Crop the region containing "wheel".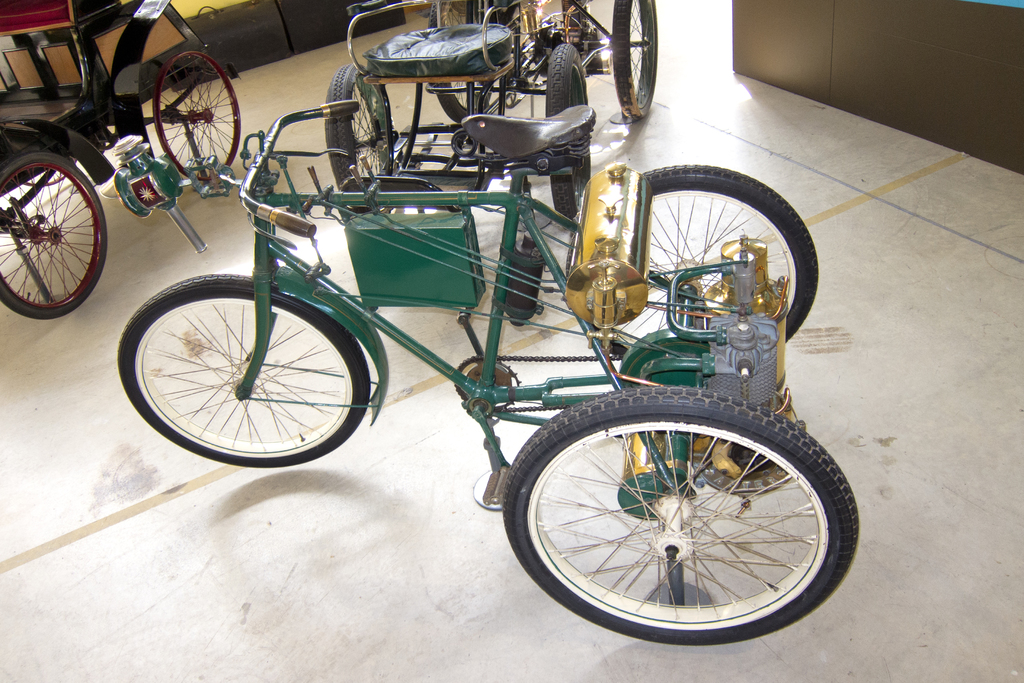
Crop region: locate(154, 49, 243, 183).
